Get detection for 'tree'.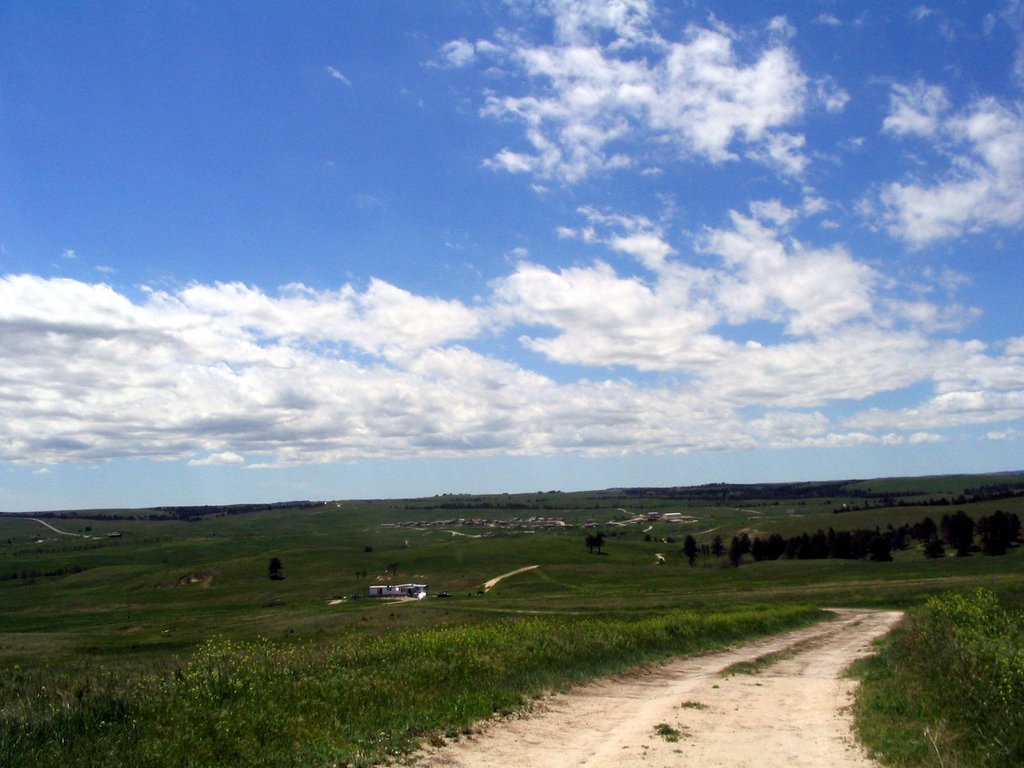
Detection: x1=682 y1=531 x2=697 y2=556.
